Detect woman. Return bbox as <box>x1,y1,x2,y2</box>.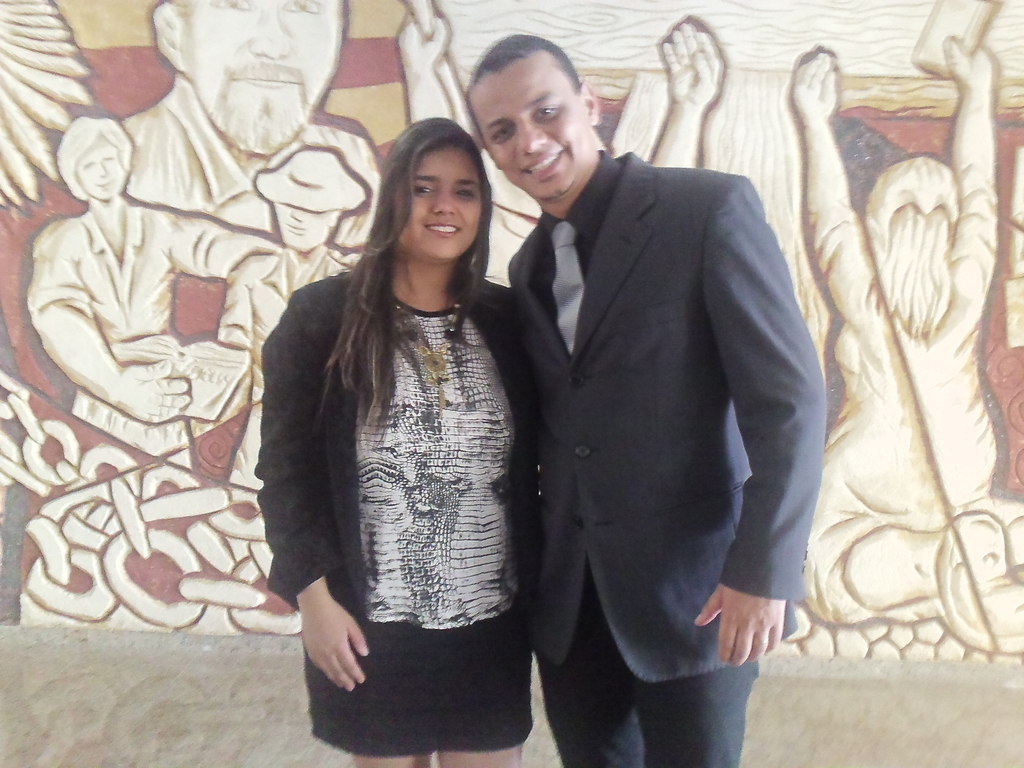
<box>236,70,557,757</box>.
